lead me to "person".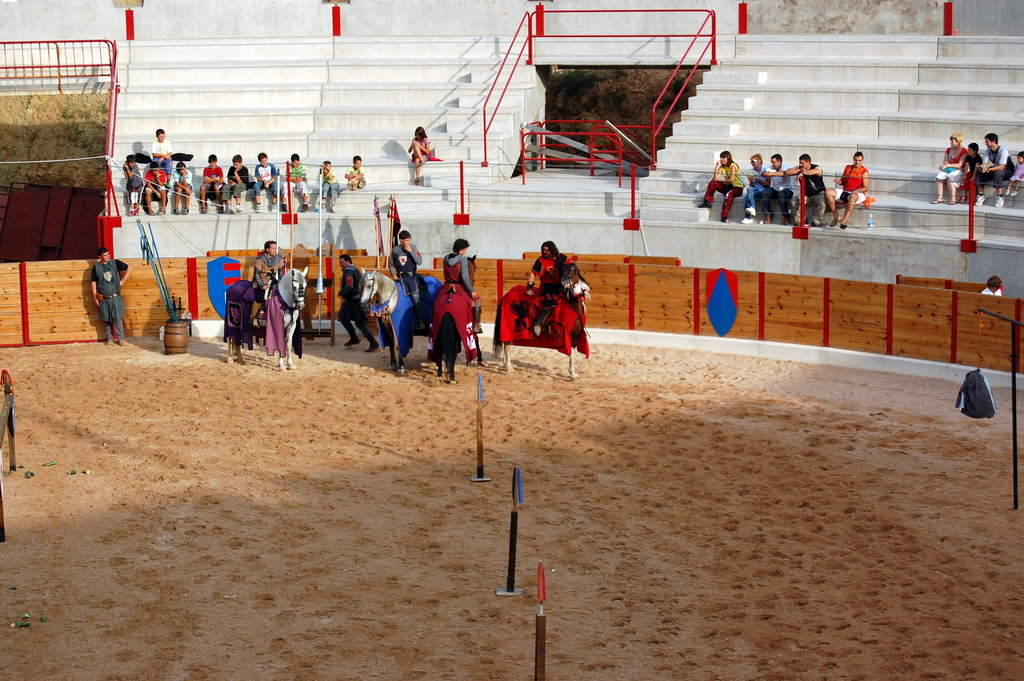
Lead to 518,240,568,307.
